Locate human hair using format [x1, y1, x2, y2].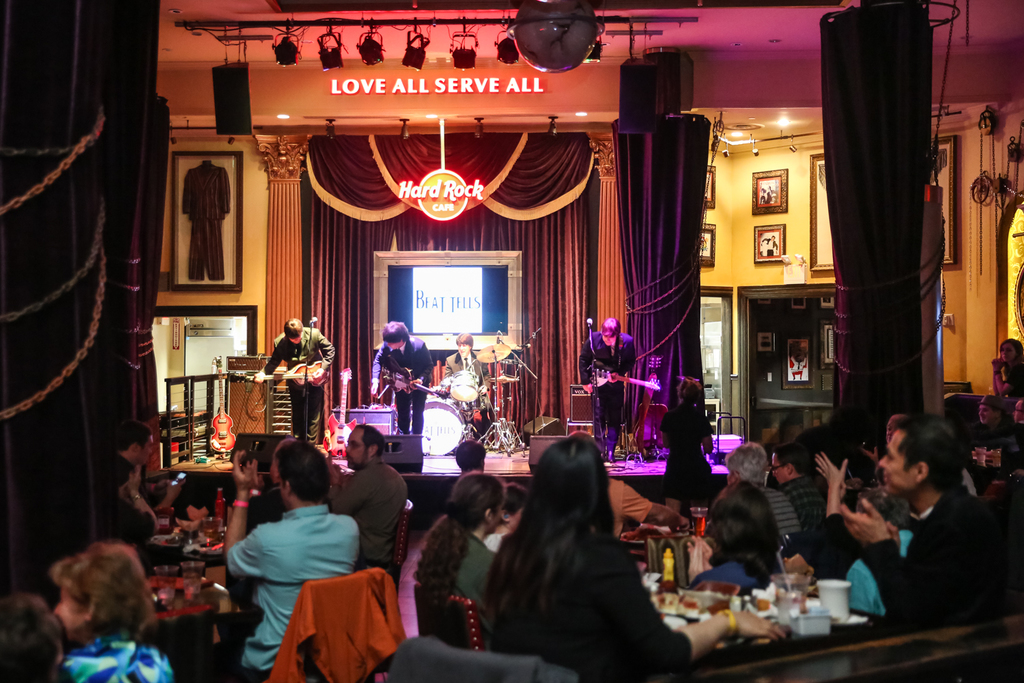
[497, 484, 530, 520].
